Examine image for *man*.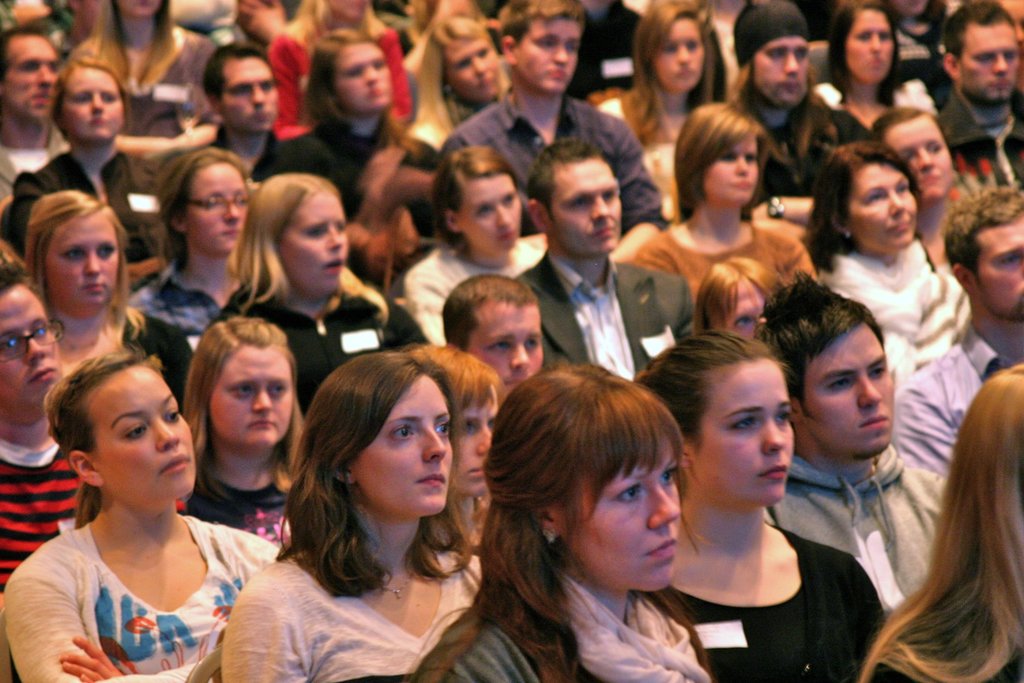
Examination result: [x1=878, y1=196, x2=1023, y2=481].
